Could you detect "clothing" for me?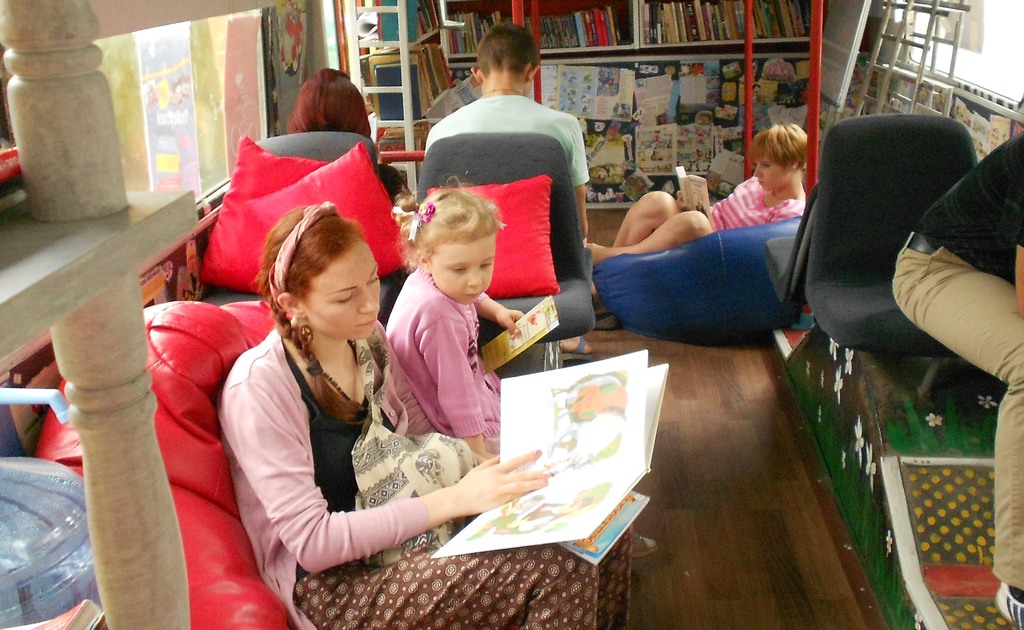
Detection result: detection(211, 330, 634, 629).
